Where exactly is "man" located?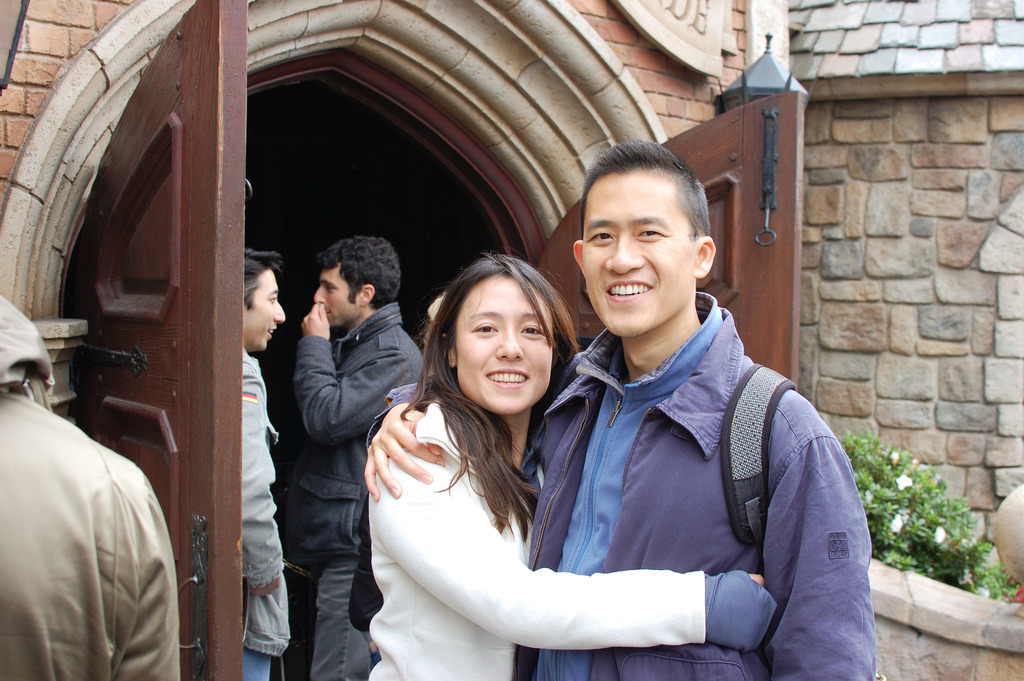
Its bounding box is [left=0, top=293, right=179, bottom=680].
